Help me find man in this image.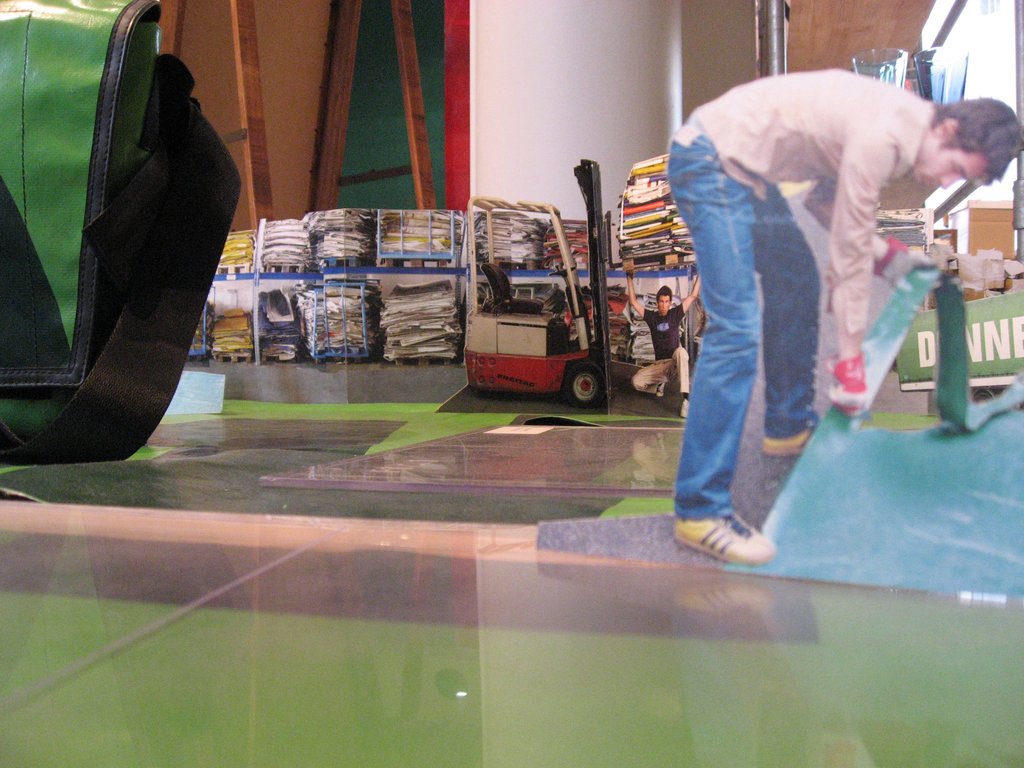
Found it: box(625, 266, 695, 416).
